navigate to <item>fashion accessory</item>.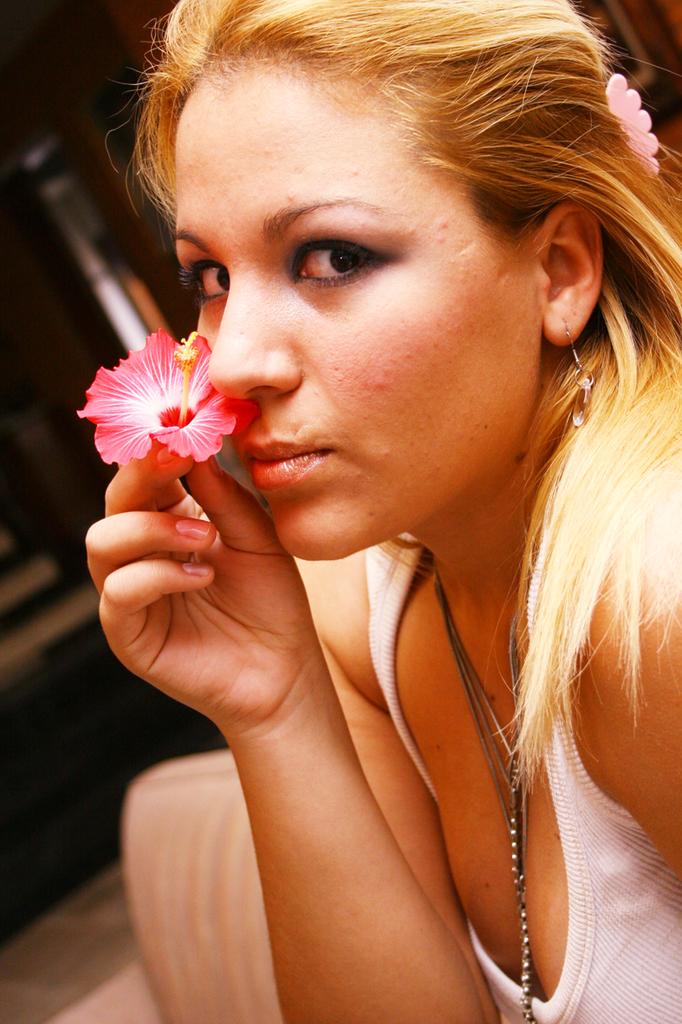
Navigation target: x1=609, y1=73, x2=662, y2=165.
